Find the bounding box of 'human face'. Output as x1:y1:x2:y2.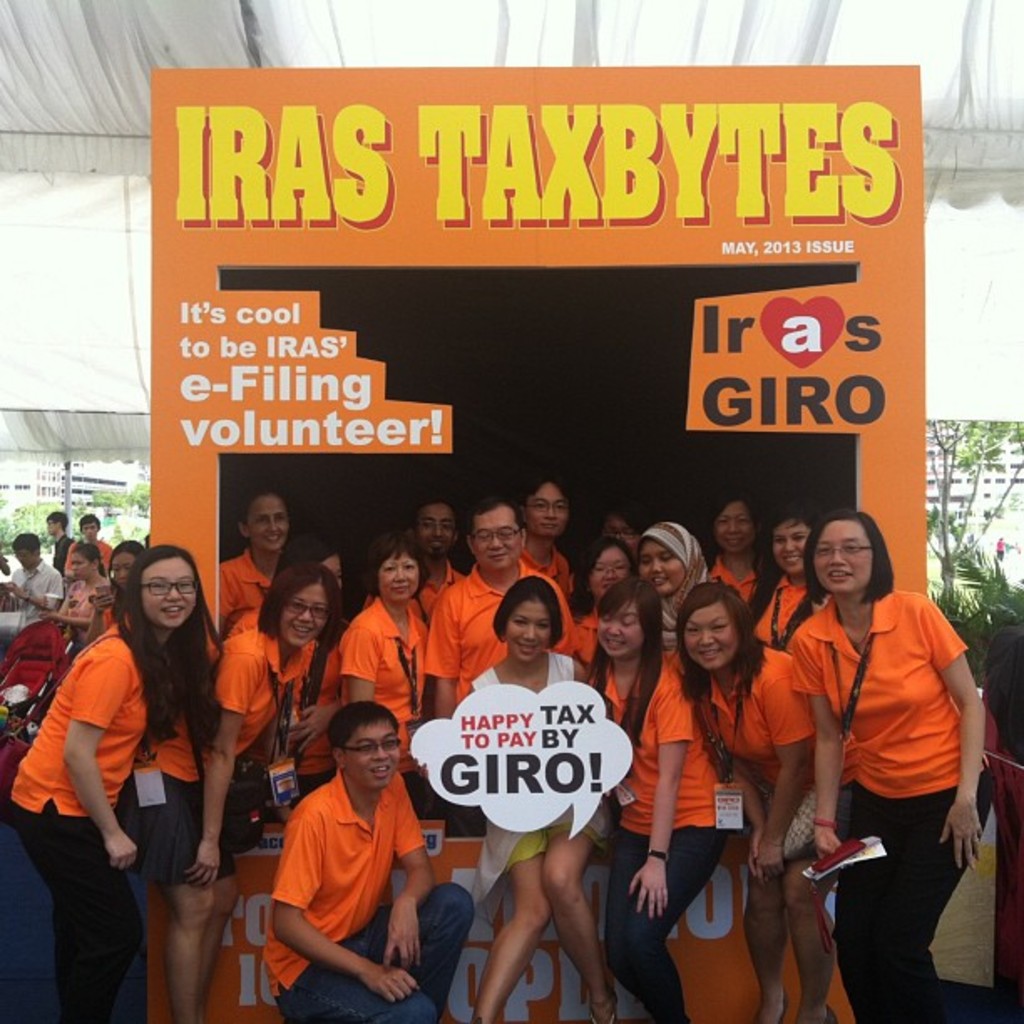
283:586:326:641.
